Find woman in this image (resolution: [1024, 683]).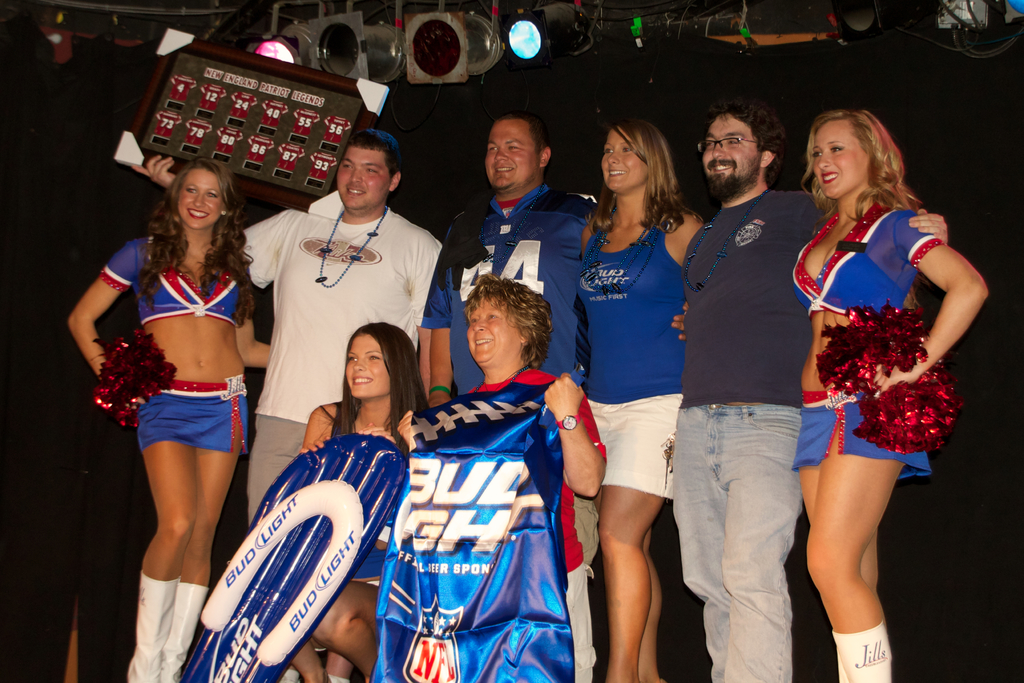
locate(392, 274, 607, 682).
